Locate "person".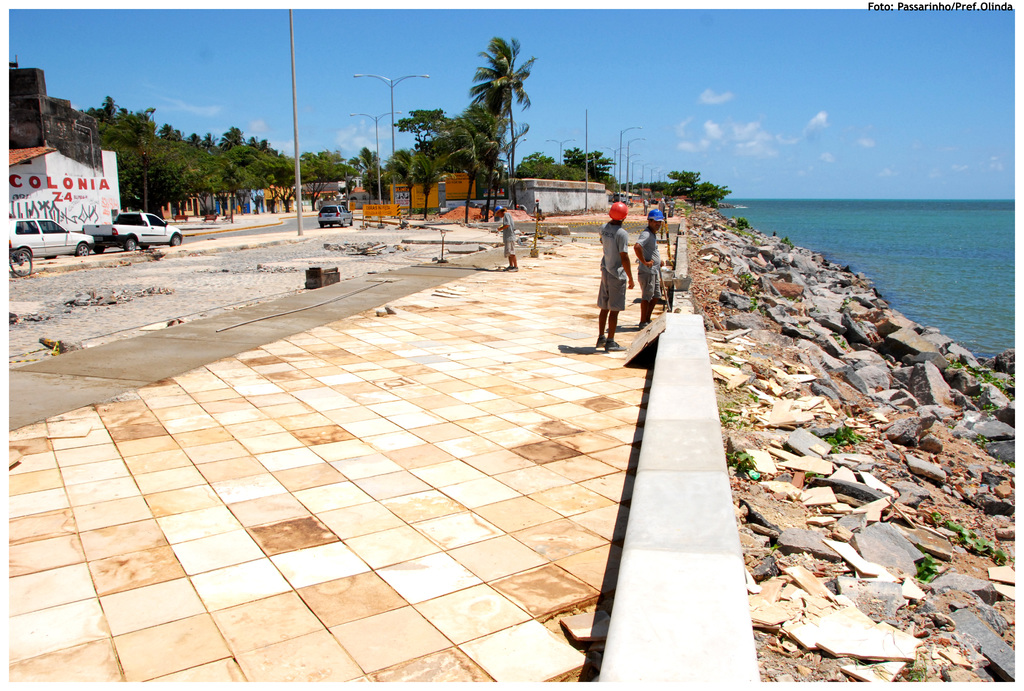
Bounding box: x1=592, y1=198, x2=638, y2=354.
